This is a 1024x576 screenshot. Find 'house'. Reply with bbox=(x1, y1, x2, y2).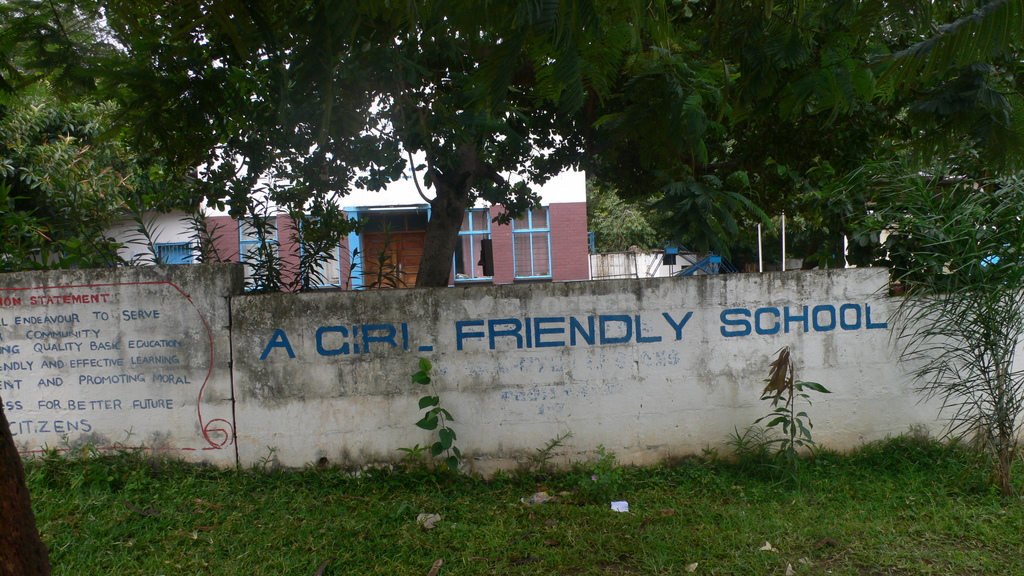
bbox=(102, 144, 588, 287).
